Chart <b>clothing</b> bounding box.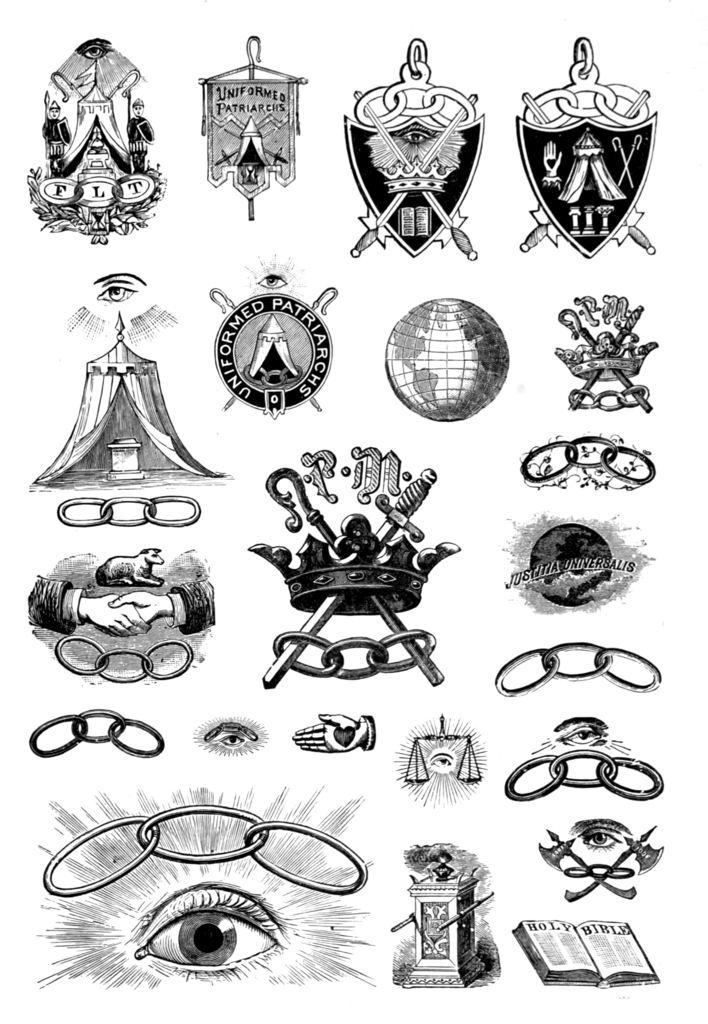
Charted: 38, 120, 67, 152.
